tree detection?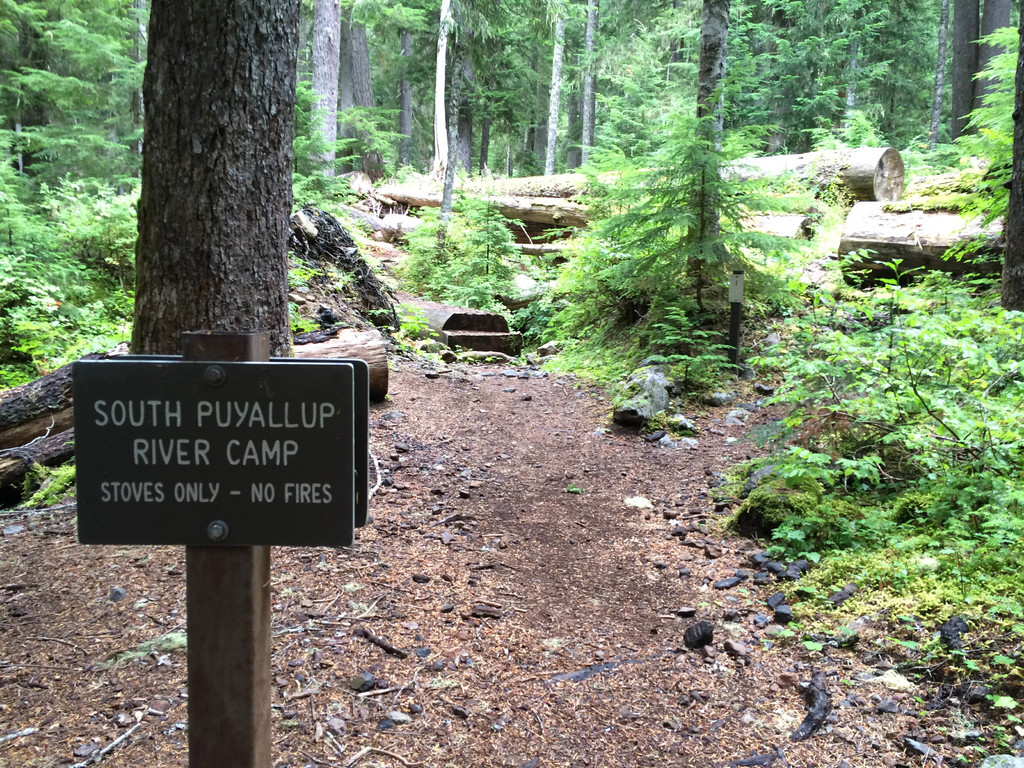
bbox=[556, 0, 779, 311]
